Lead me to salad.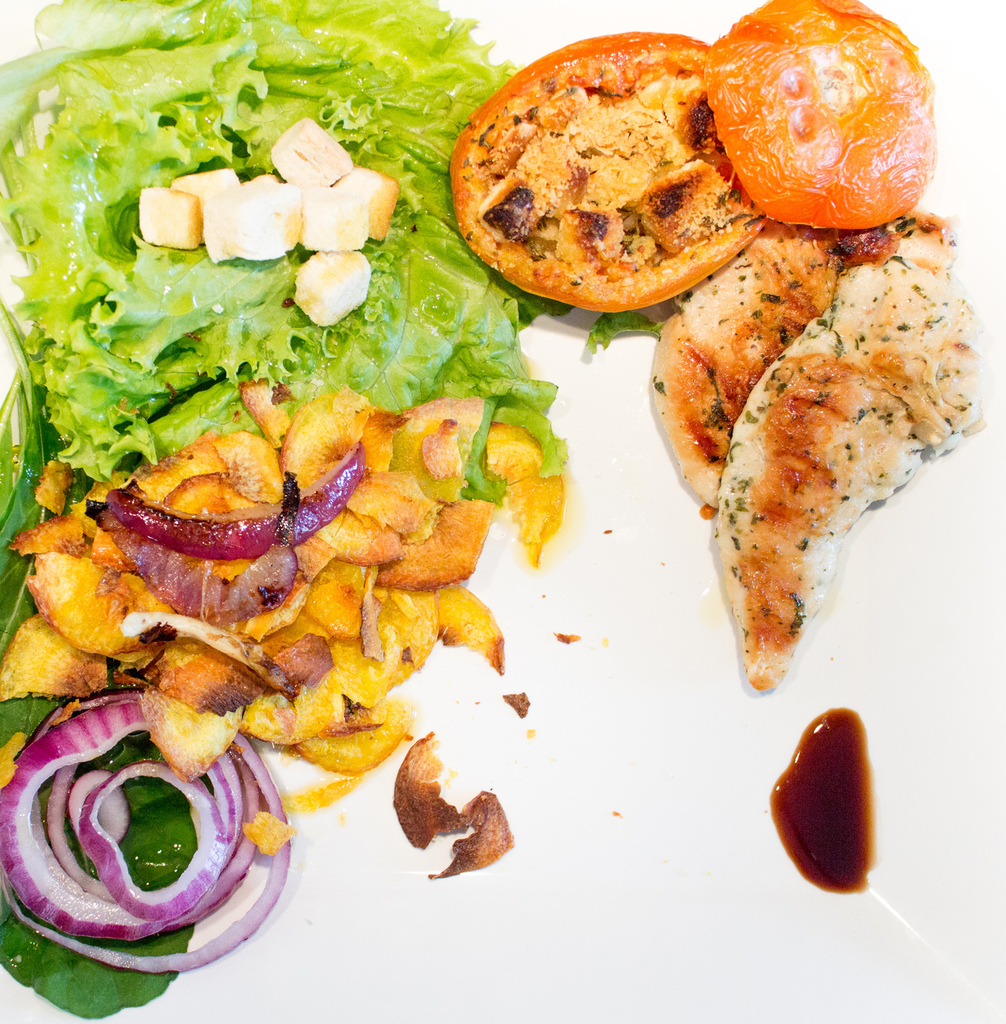
Lead to [0, 0, 1005, 1002].
